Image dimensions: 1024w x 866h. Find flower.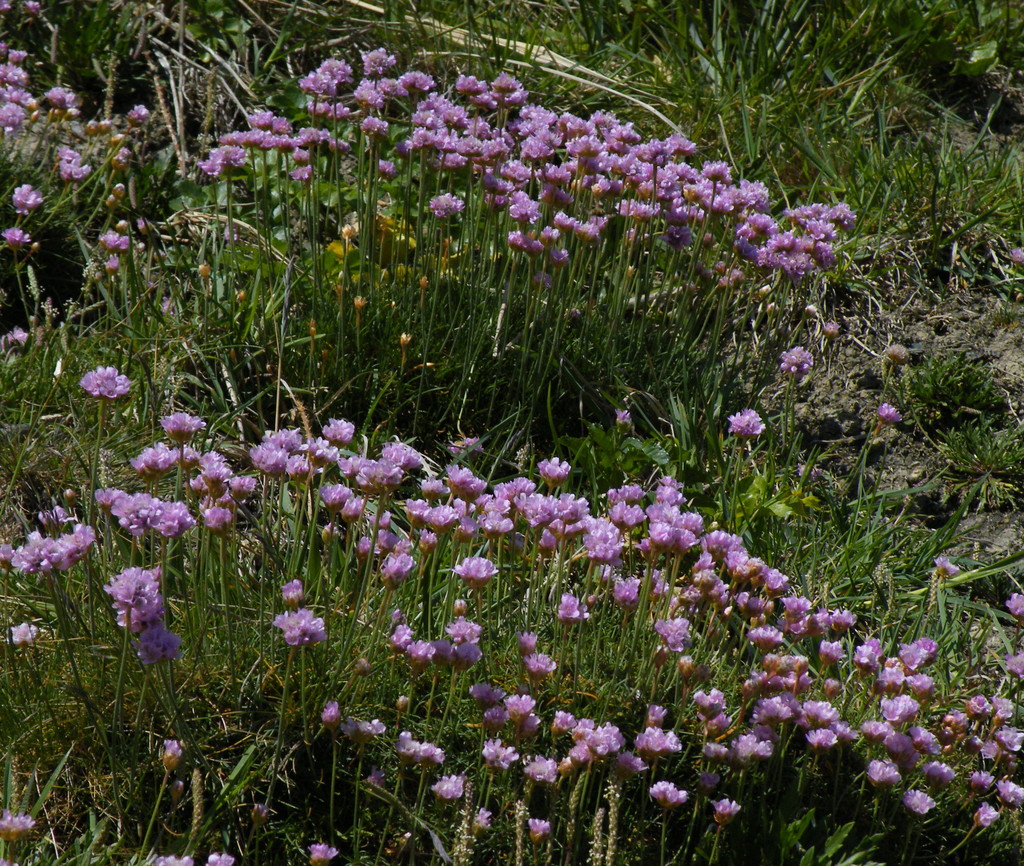
{"x1": 159, "y1": 739, "x2": 185, "y2": 777}.
